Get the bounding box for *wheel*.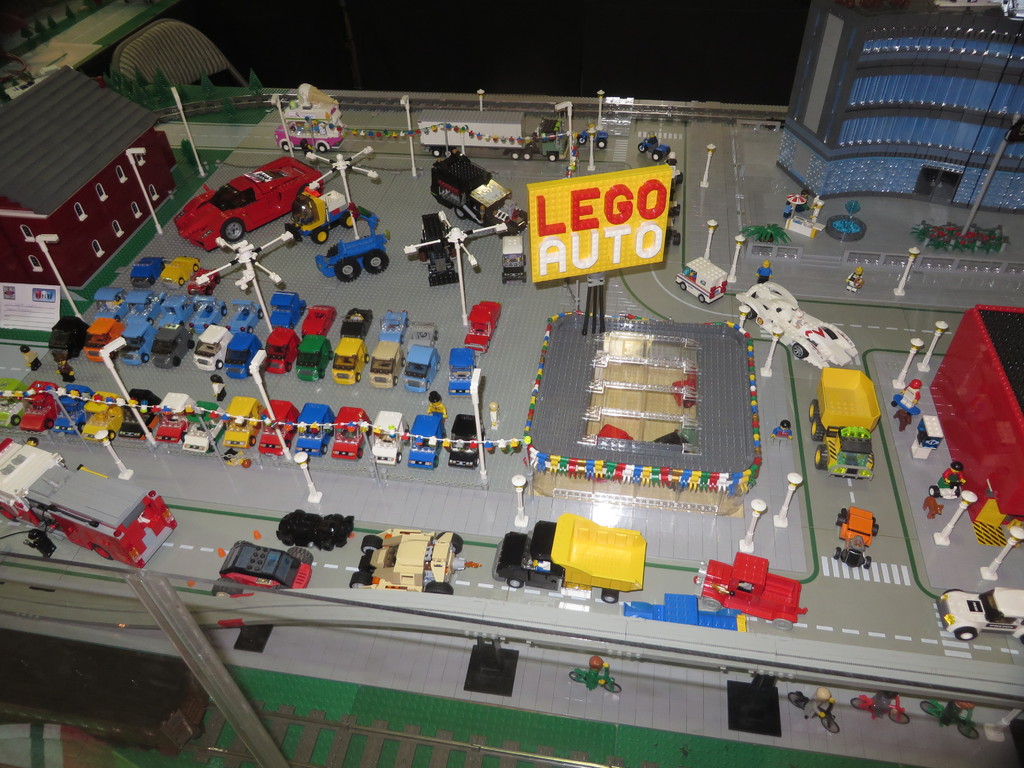
Rect(211, 444, 216, 450).
